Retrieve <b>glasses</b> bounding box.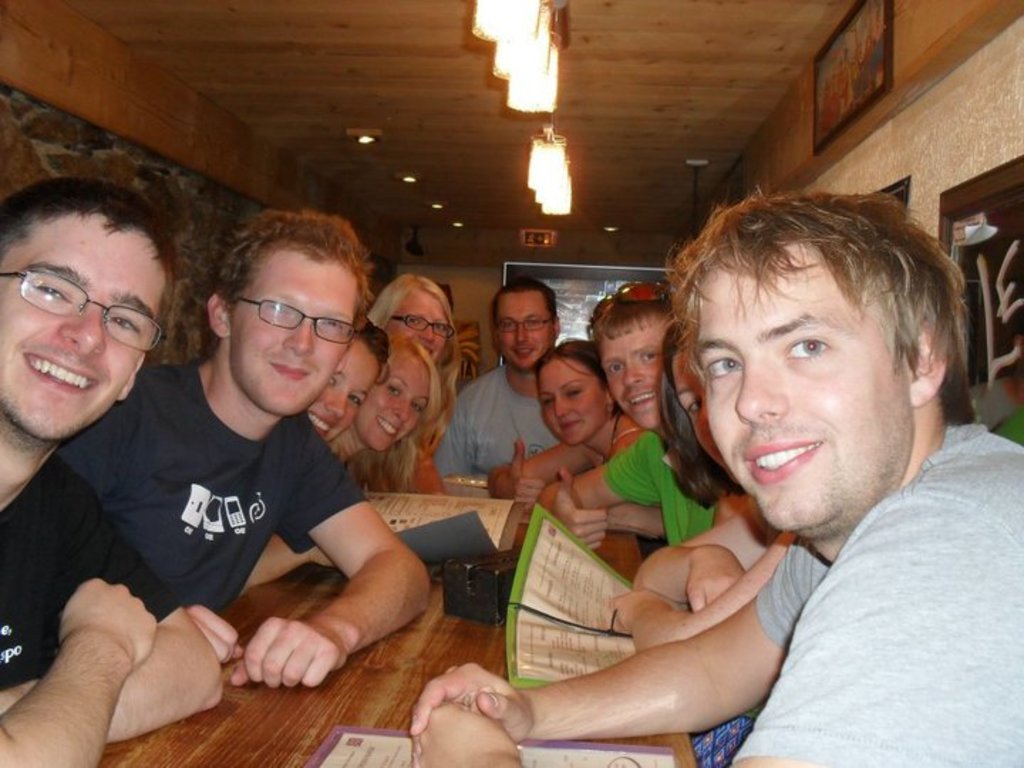
Bounding box: <bbox>232, 297, 357, 347</bbox>.
